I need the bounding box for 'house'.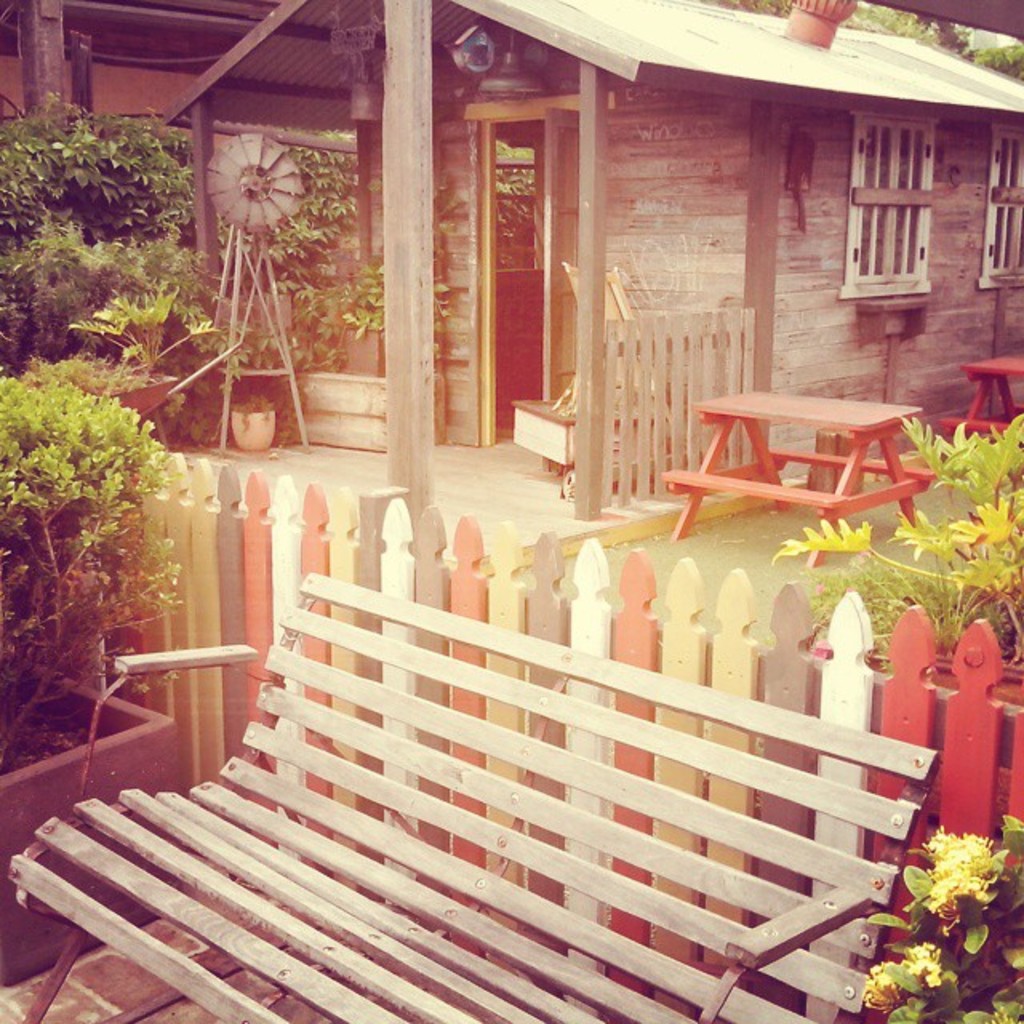
Here it is: x1=160 y1=0 x2=1022 y2=534.
